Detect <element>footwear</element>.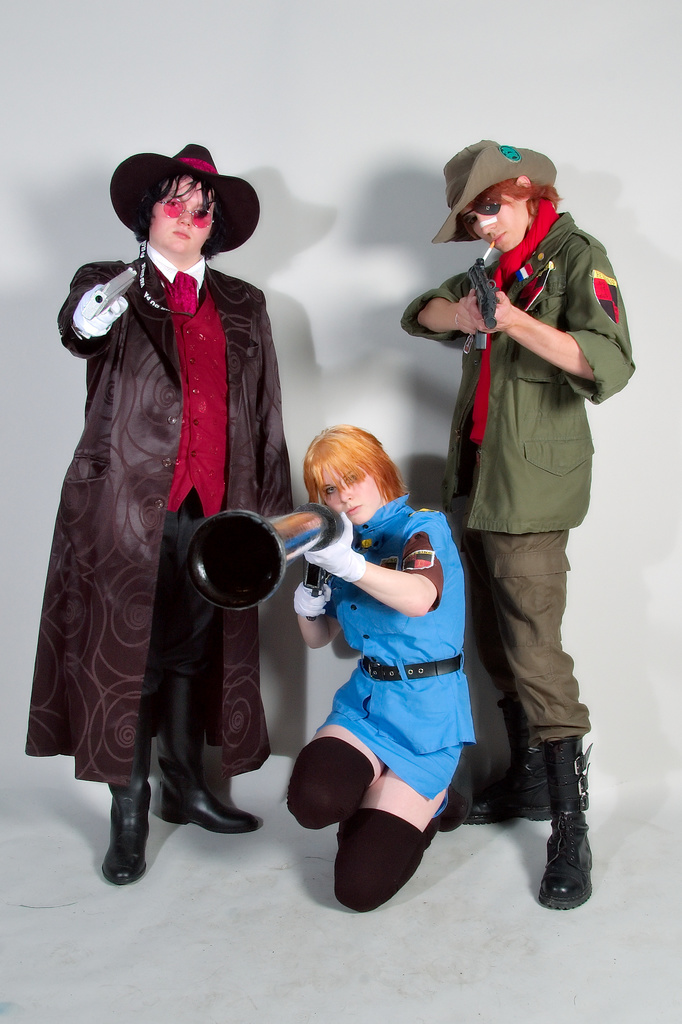
Detected at rect(530, 732, 592, 915).
